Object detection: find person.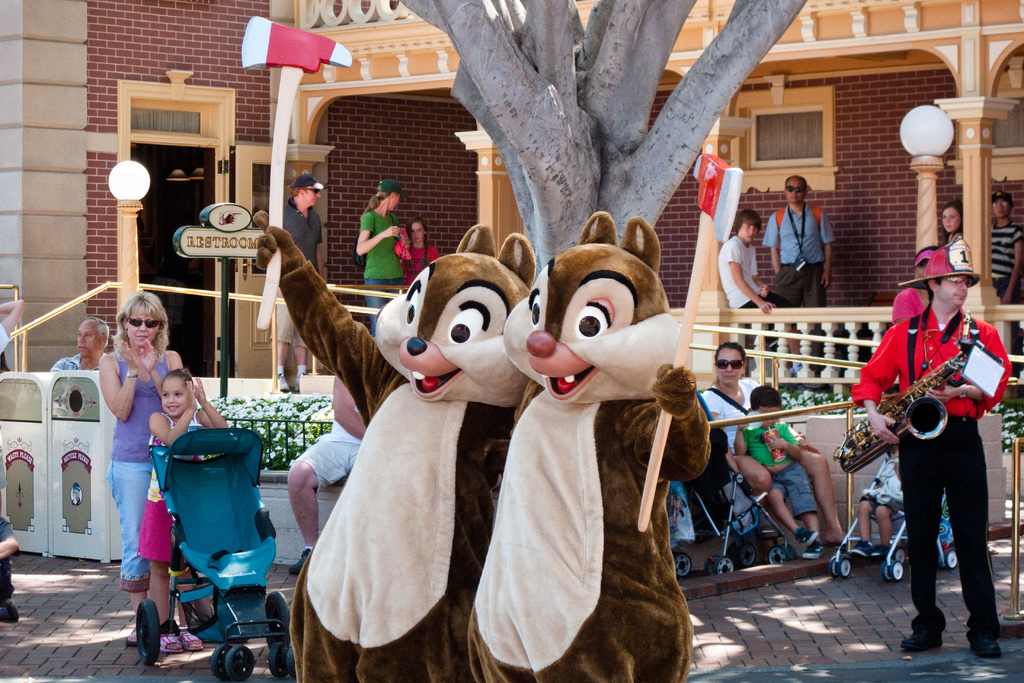
701:340:844:557.
